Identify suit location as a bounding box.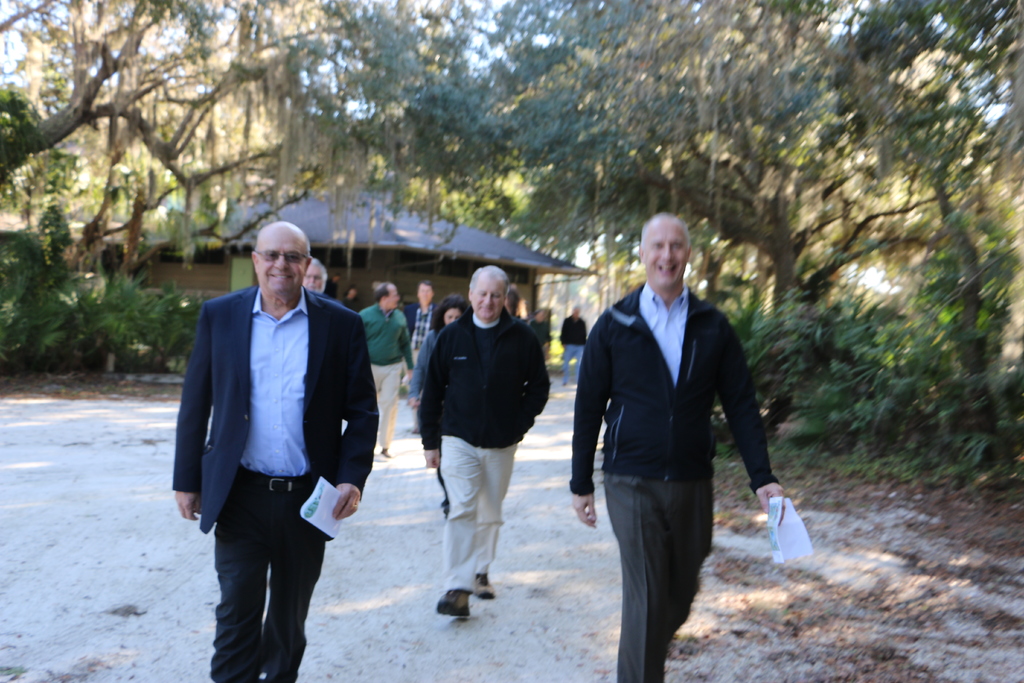
locate(173, 283, 380, 682).
